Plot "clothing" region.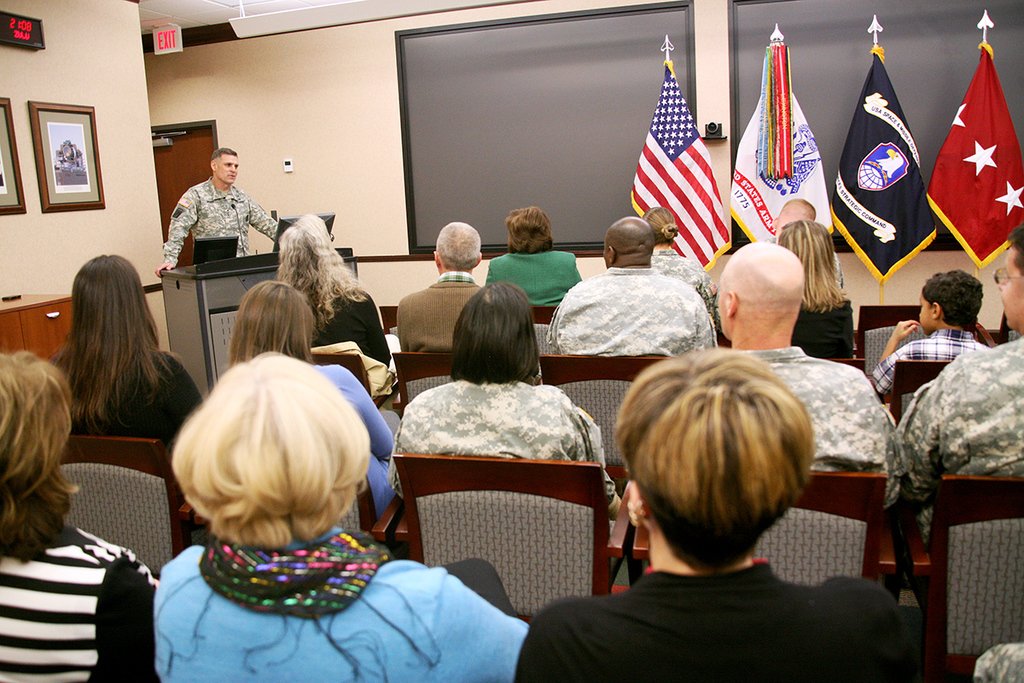
Plotted at select_region(0, 532, 189, 682).
